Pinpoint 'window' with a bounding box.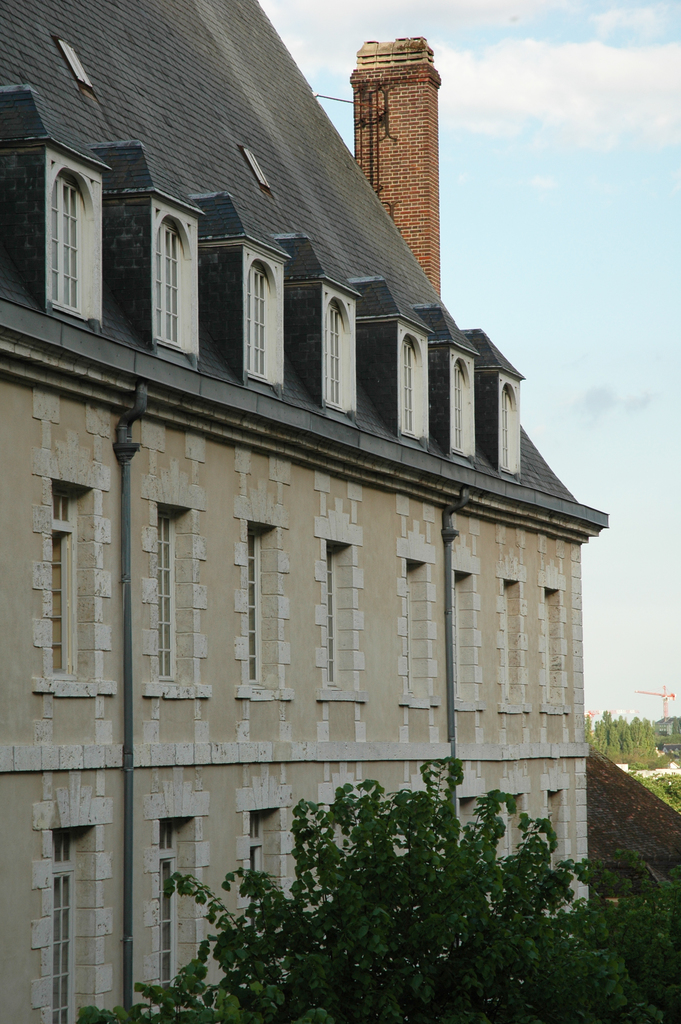
(left=31, top=798, right=112, bottom=1023).
